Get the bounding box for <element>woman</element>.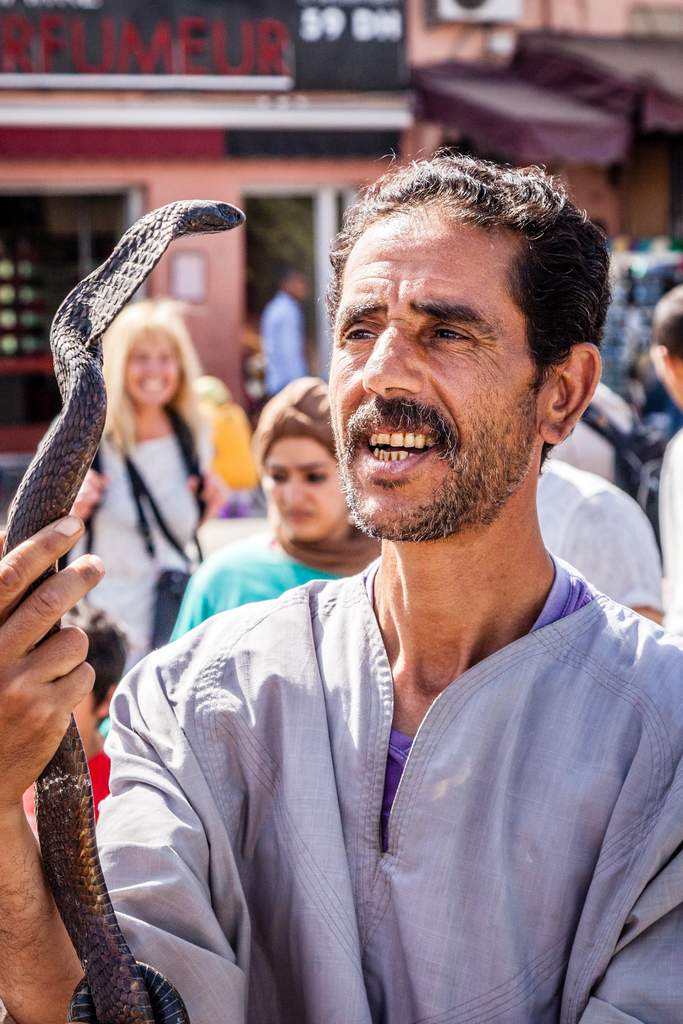
bbox(0, 184, 243, 733).
